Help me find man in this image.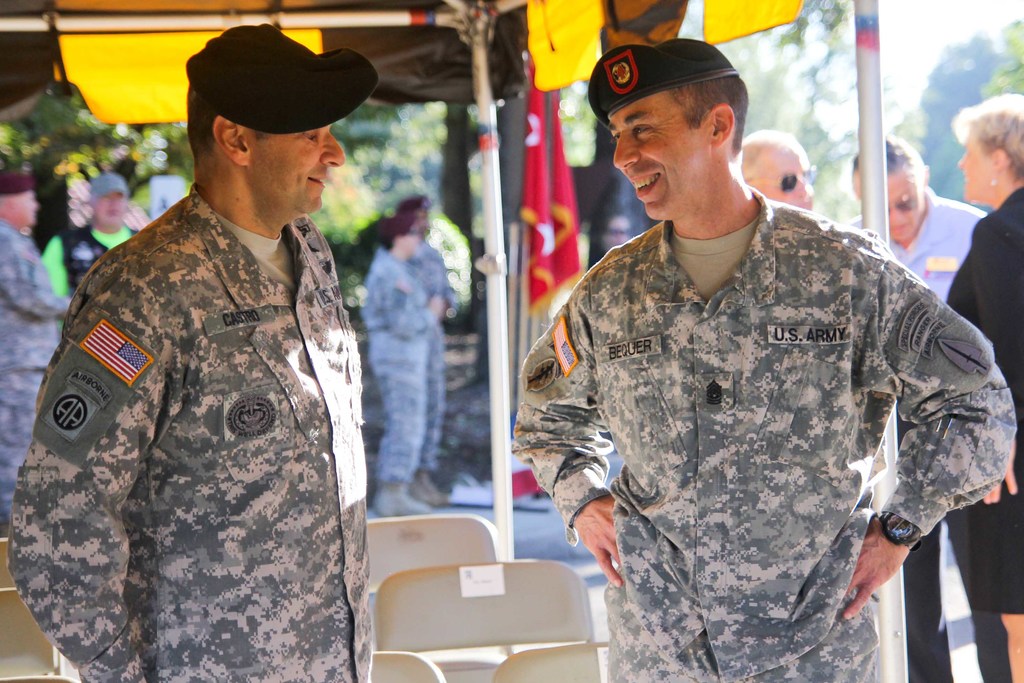
Found it: box(508, 39, 1018, 682).
